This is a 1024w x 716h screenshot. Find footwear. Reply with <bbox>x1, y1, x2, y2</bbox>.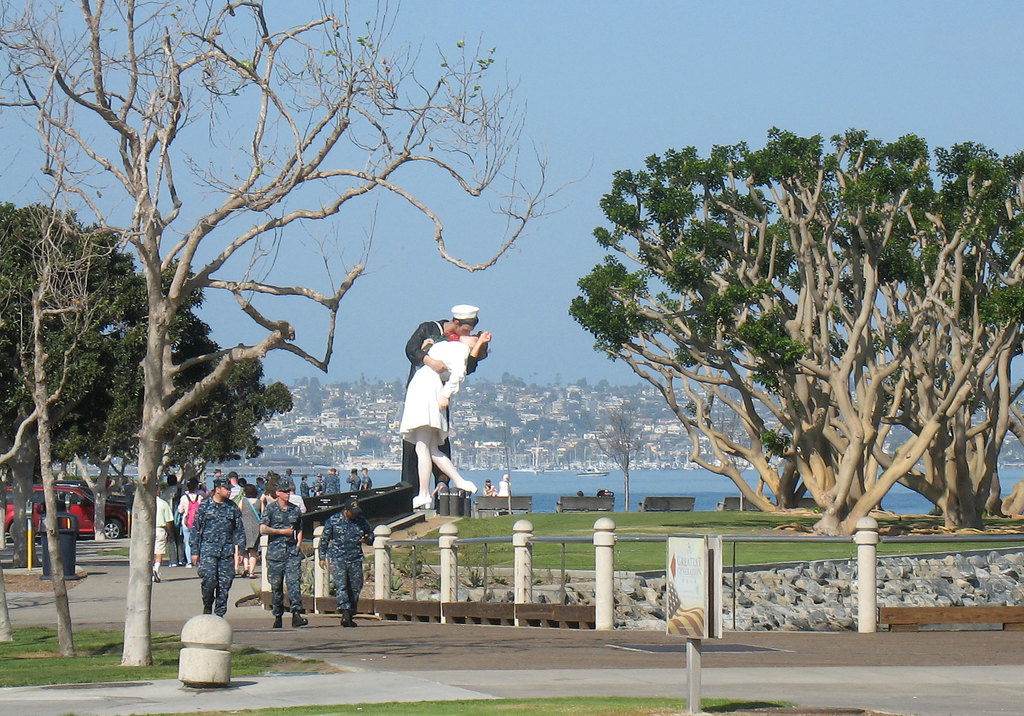
<bbox>413, 495, 433, 512</bbox>.
